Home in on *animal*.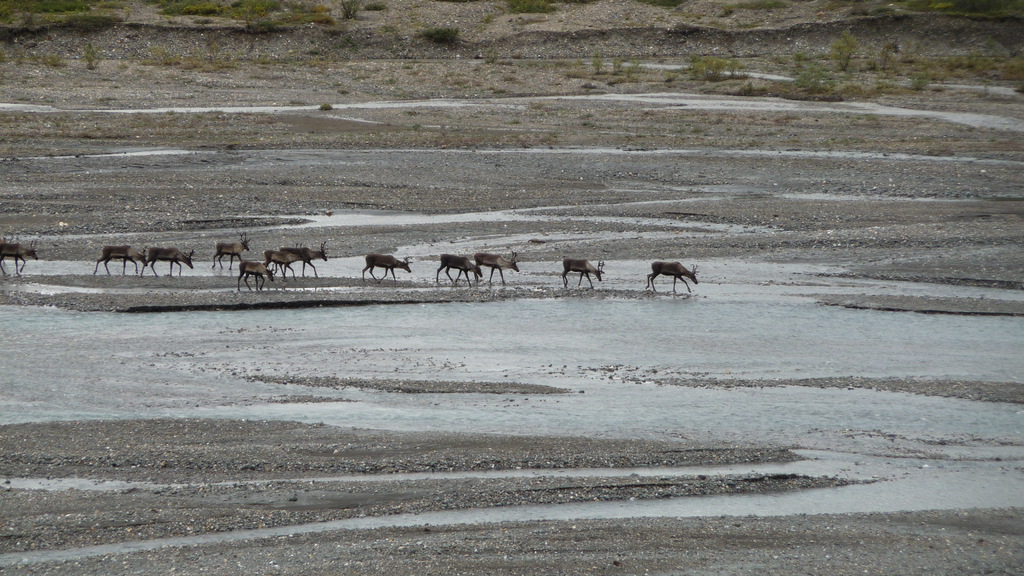
Homed in at 89/241/152/272.
